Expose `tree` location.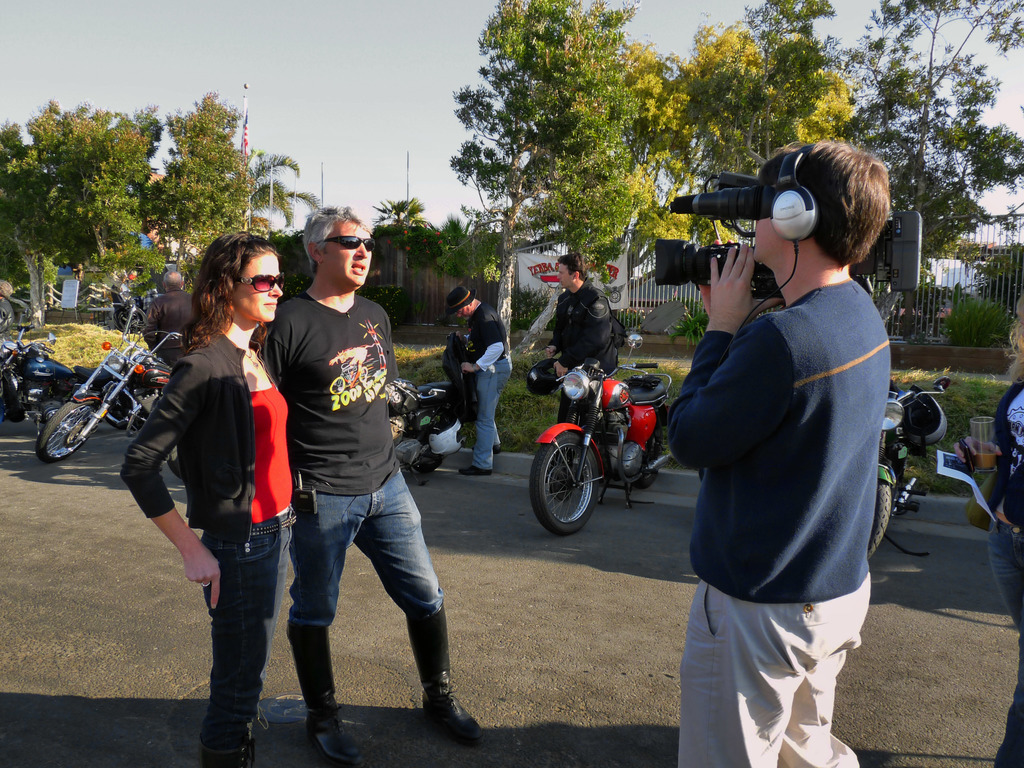
Exposed at 253/156/321/216.
